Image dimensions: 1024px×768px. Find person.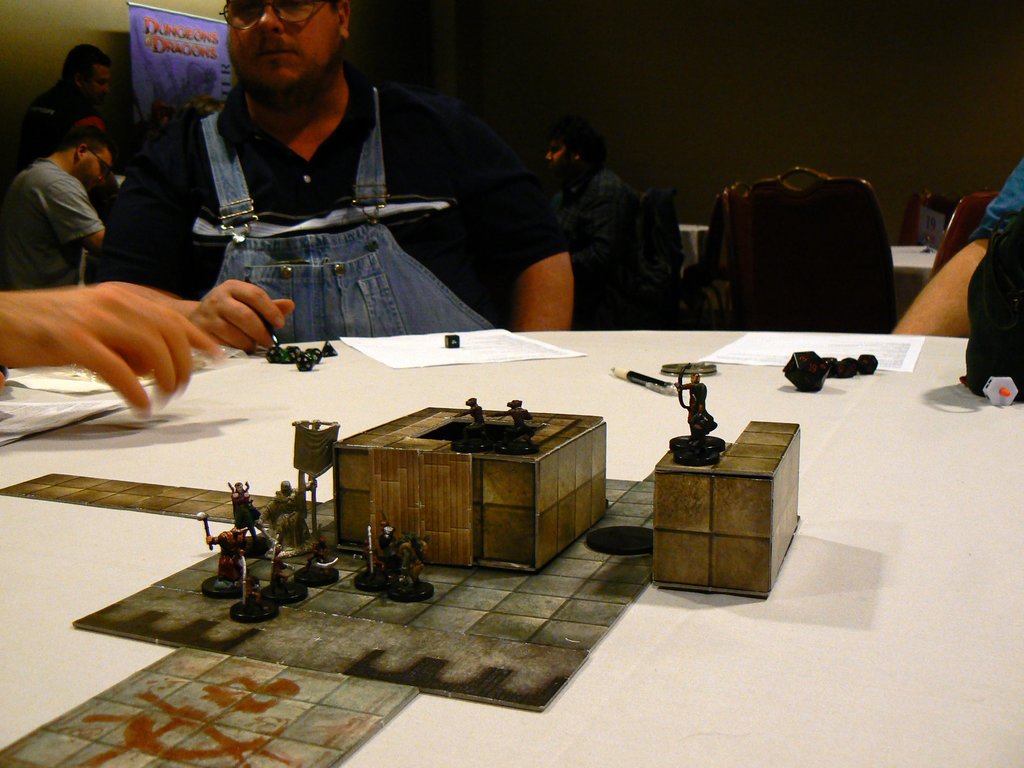
(x1=266, y1=481, x2=301, y2=525).
